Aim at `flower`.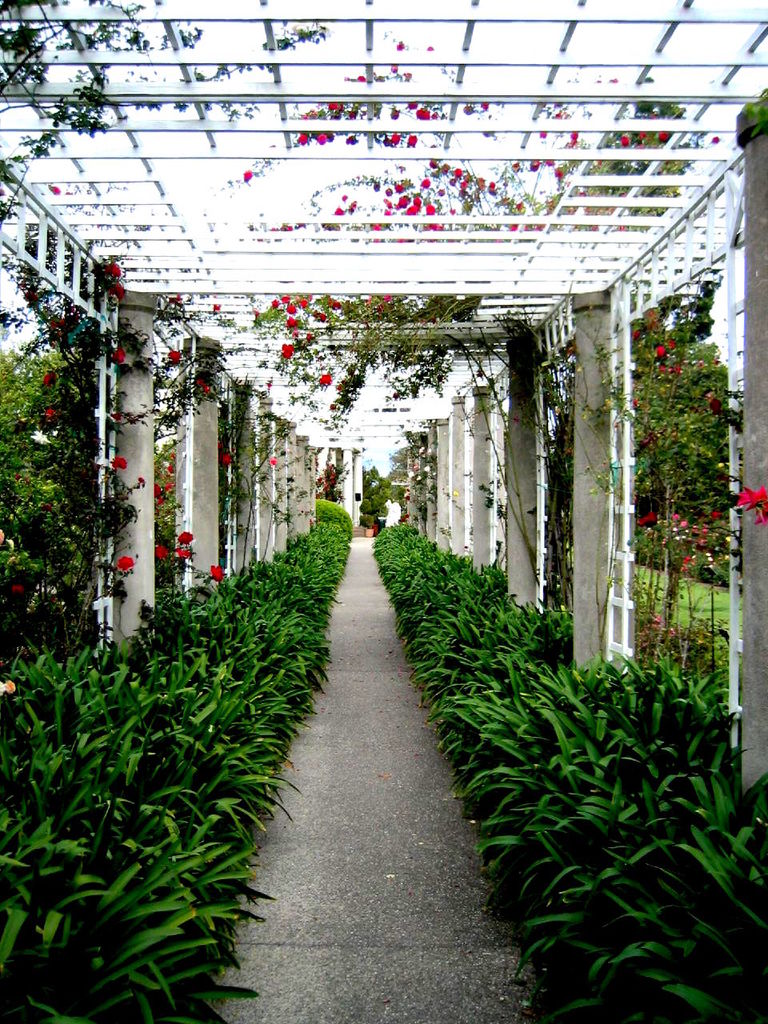
Aimed at <region>54, 315, 65, 330</region>.
